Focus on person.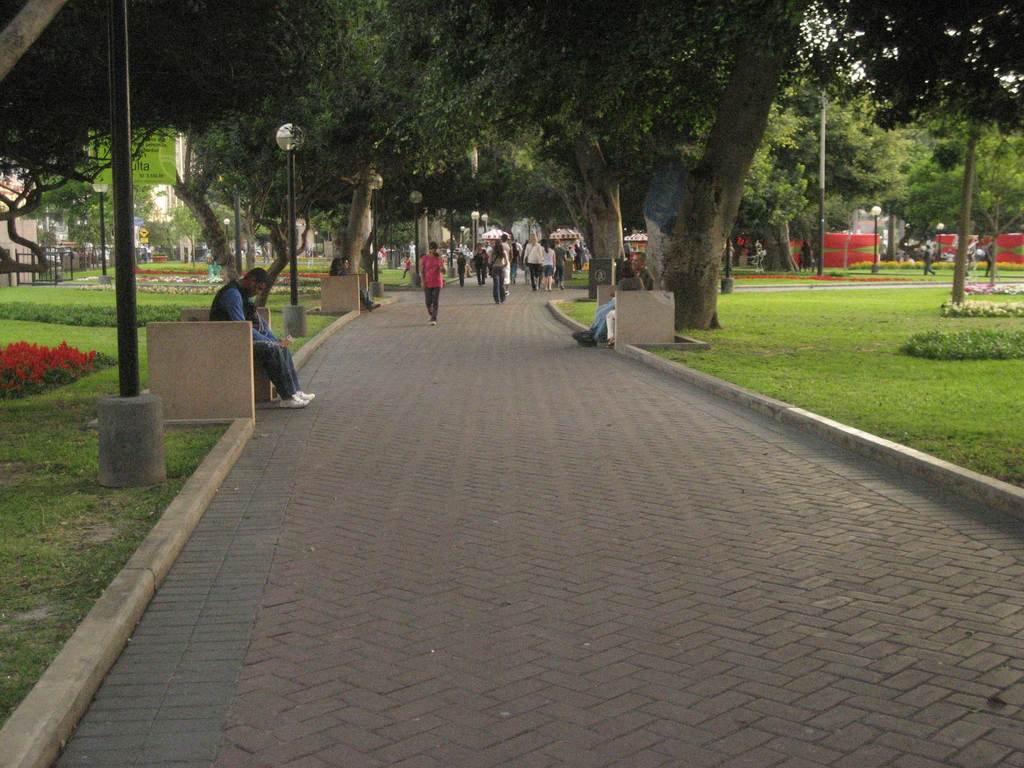
Focused at locate(406, 239, 419, 266).
